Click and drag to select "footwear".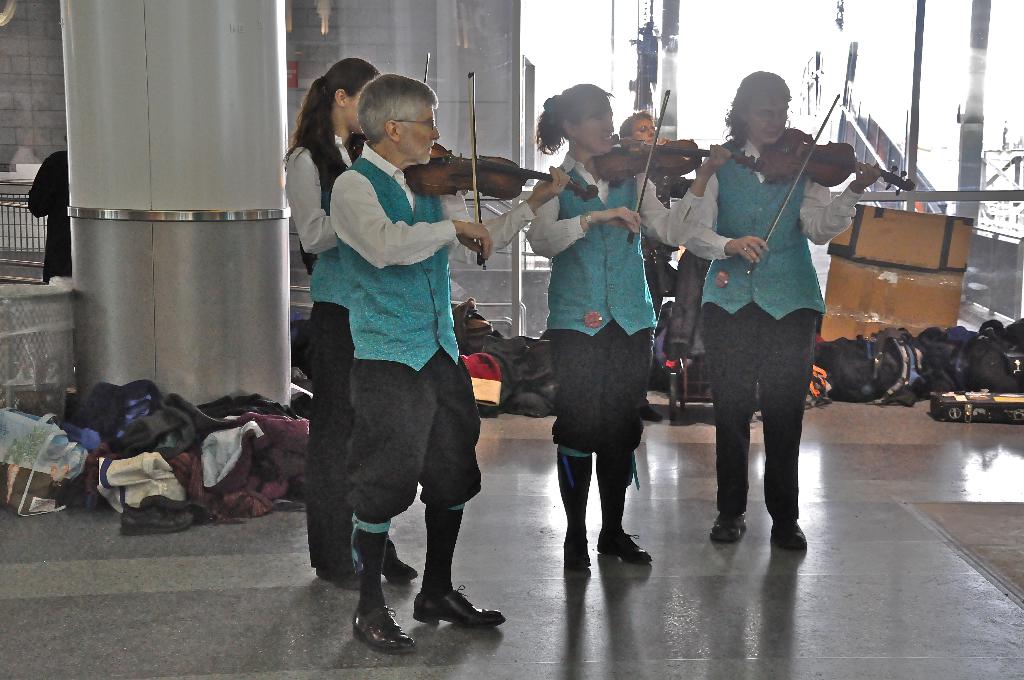
Selection: box=[707, 510, 745, 546].
